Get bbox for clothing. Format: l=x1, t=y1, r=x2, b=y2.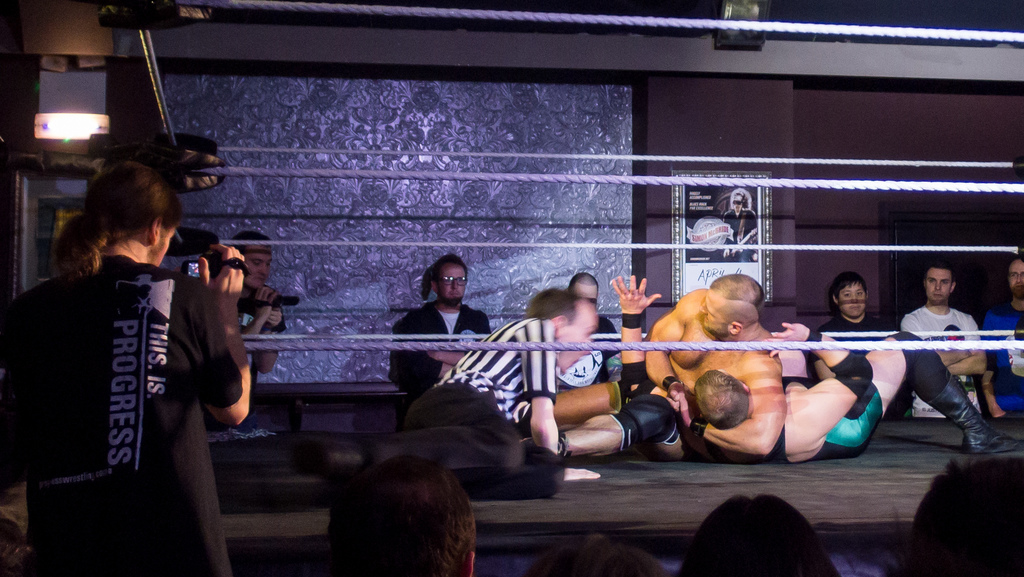
l=896, t=304, r=988, b=423.
